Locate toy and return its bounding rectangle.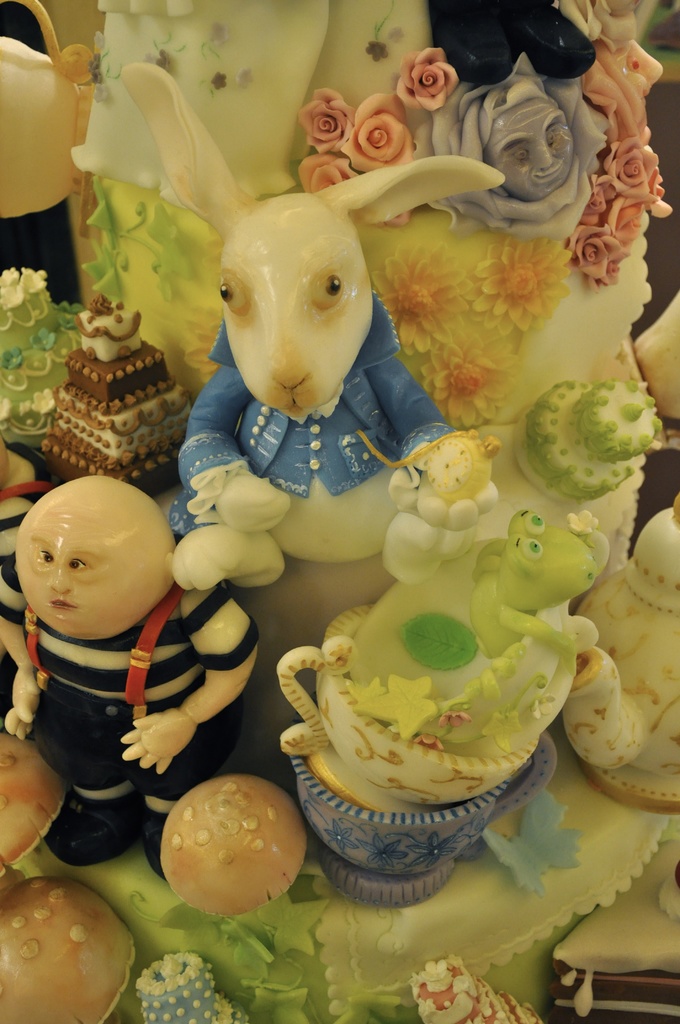
[left=386, top=376, right=652, bottom=615].
